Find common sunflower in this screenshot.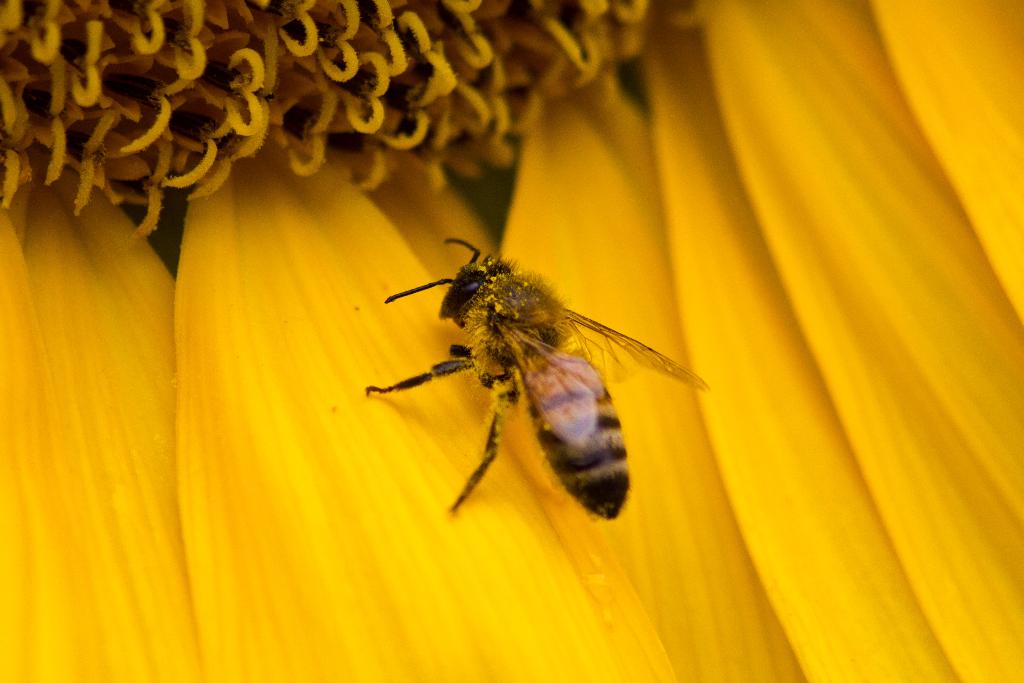
The bounding box for common sunflower is x1=0 y1=0 x2=1023 y2=682.
